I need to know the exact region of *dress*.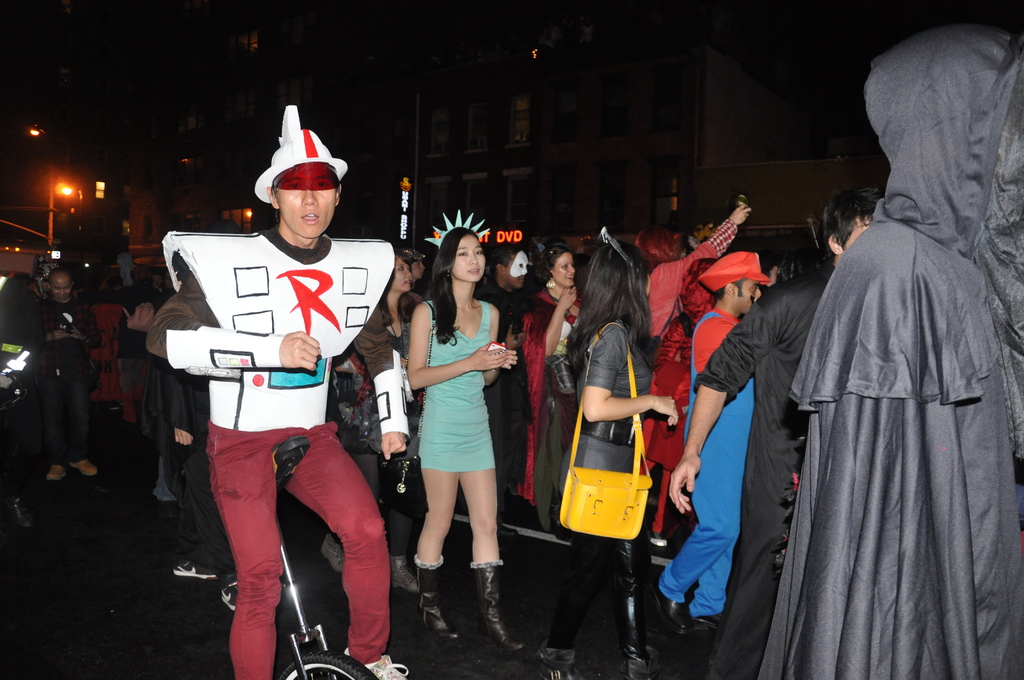
Region: {"x1": 569, "y1": 315, "x2": 653, "y2": 498}.
